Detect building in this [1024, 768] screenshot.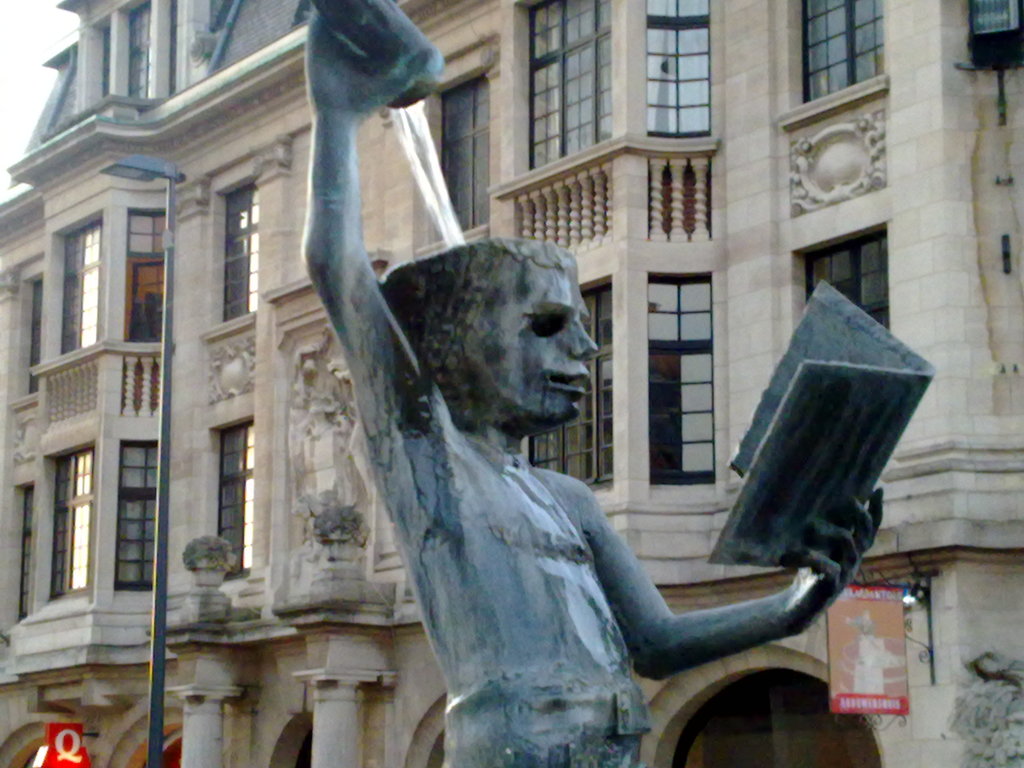
Detection: <box>0,0,1021,767</box>.
